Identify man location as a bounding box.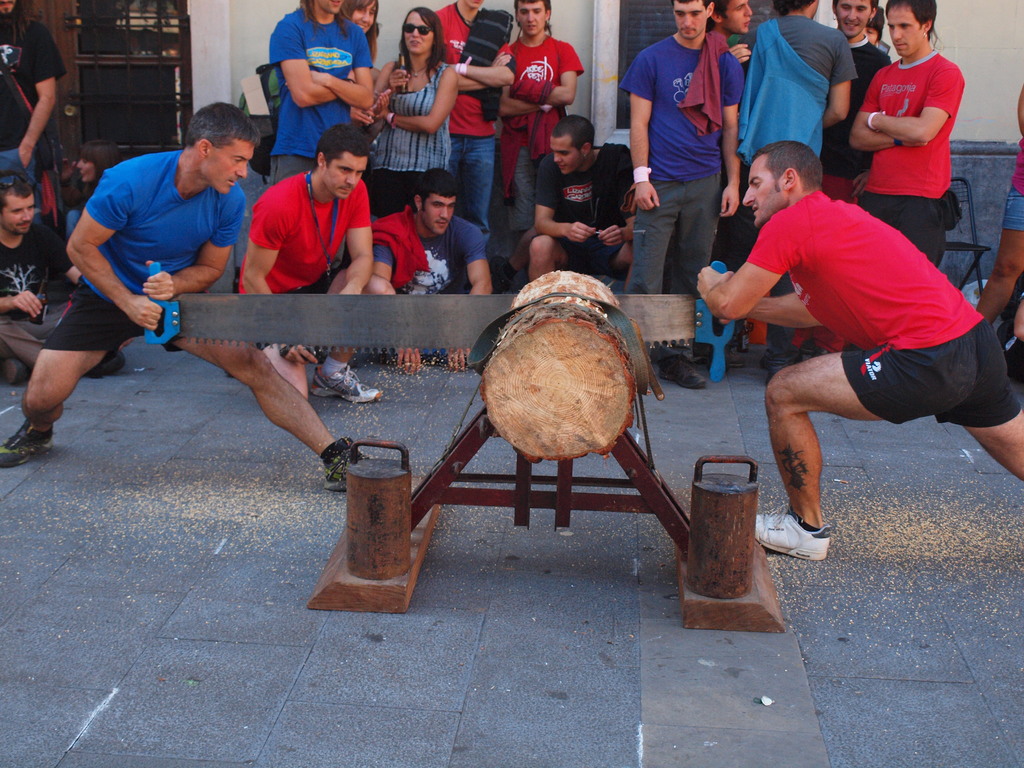
{"x1": 792, "y1": 0, "x2": 892, "y2": 351}.
